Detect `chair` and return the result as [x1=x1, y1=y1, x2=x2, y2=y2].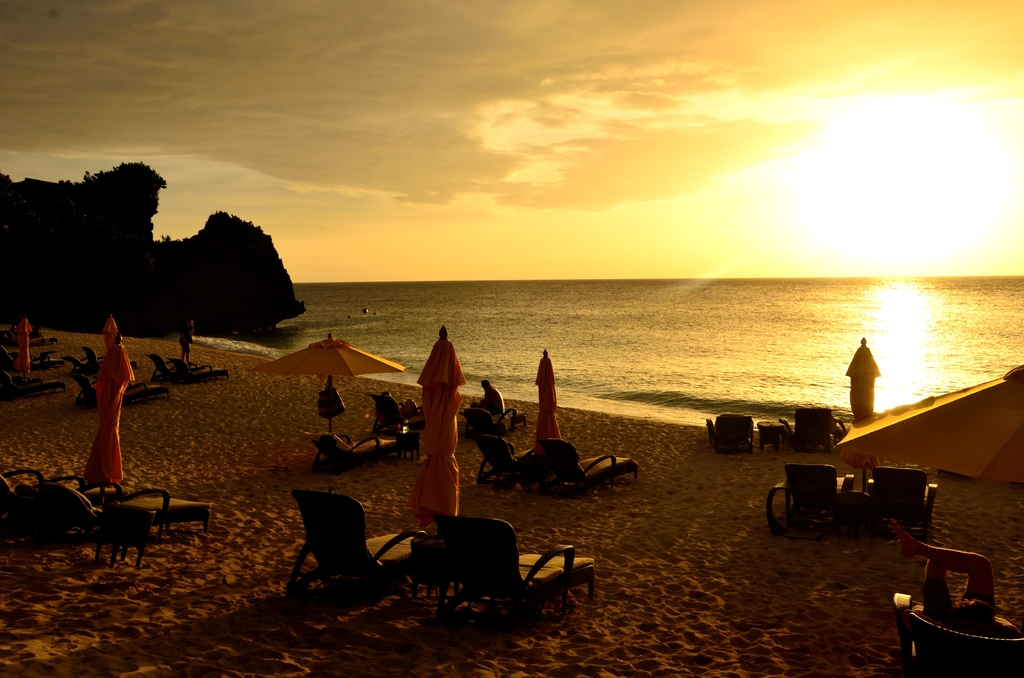
[x1=703, y1=414, x2=757, y2=455].
